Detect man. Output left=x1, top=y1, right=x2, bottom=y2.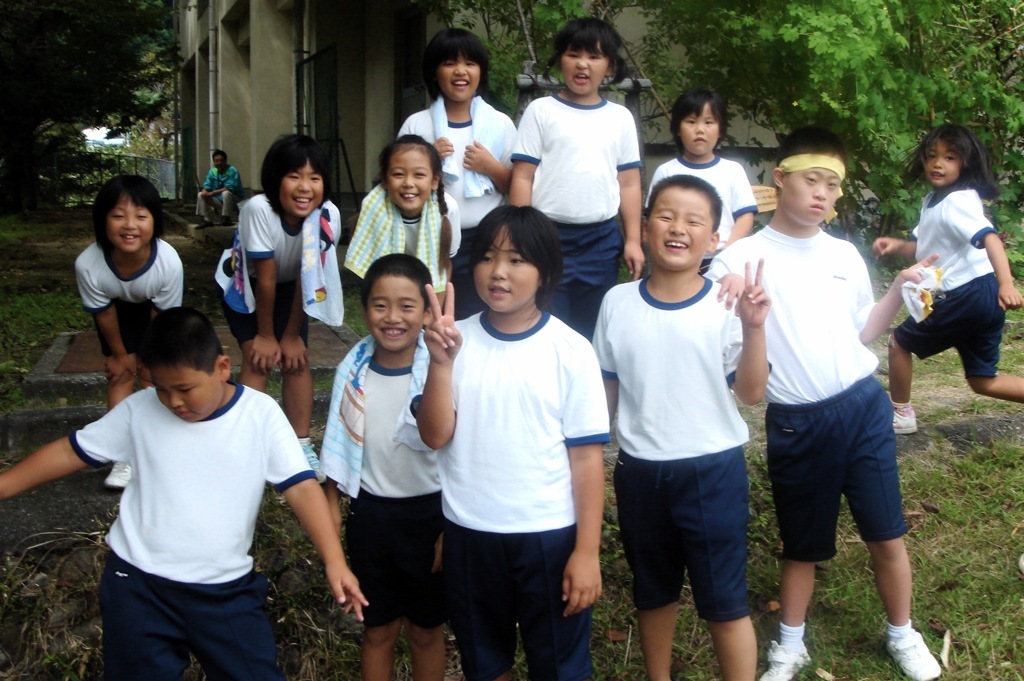
left=192, top=143, right=246, bottom=232.
